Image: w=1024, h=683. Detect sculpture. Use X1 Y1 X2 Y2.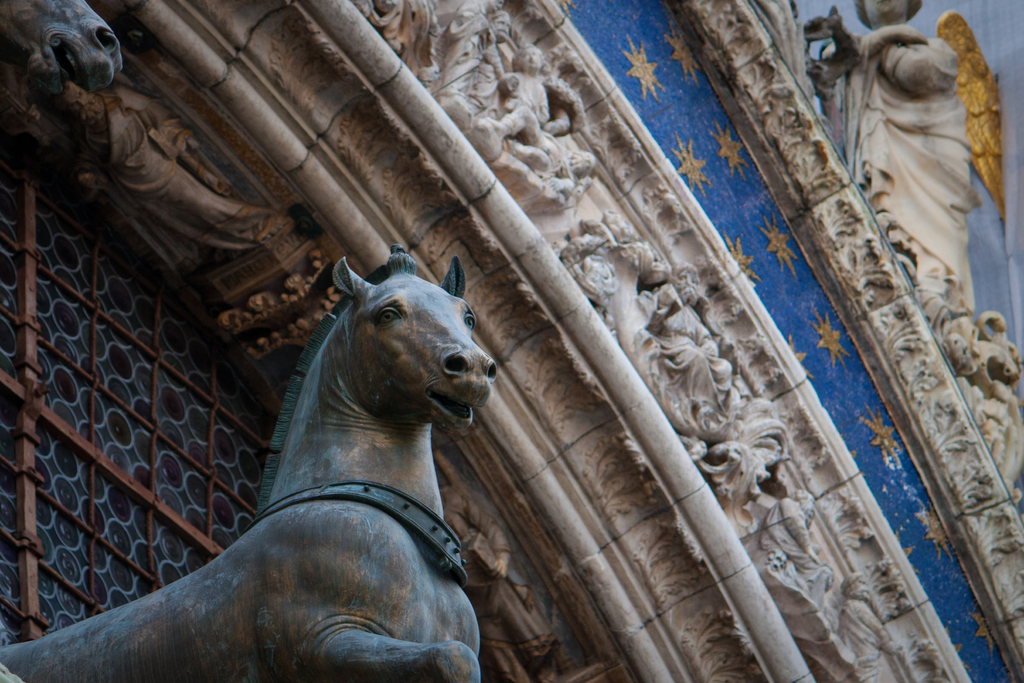
642 255 733 409.
